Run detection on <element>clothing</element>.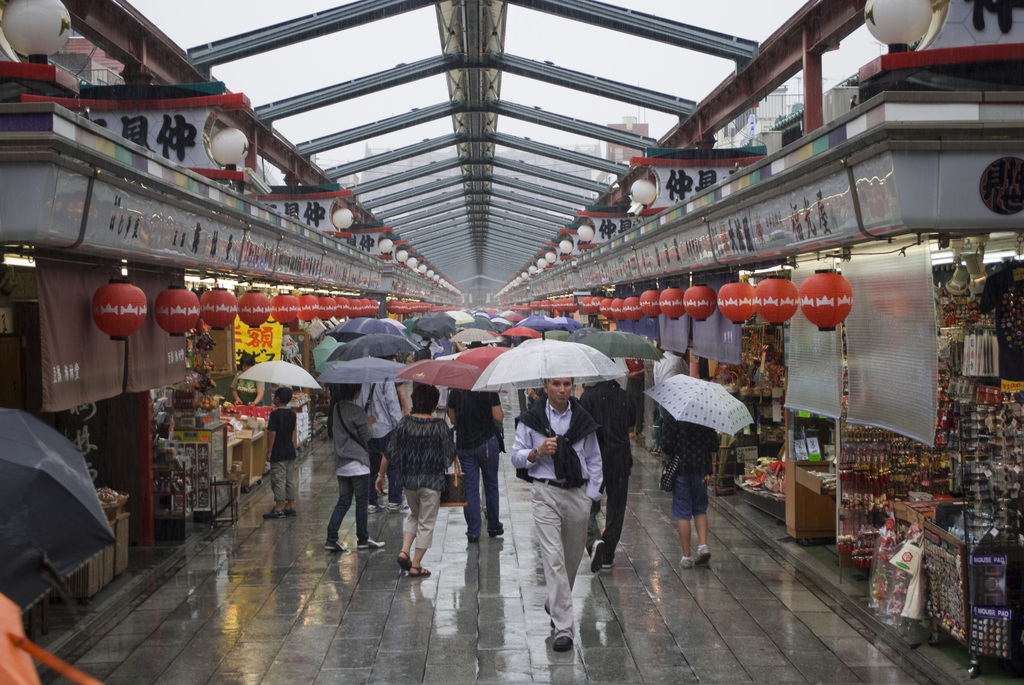
Result: [412,338,445,358].
